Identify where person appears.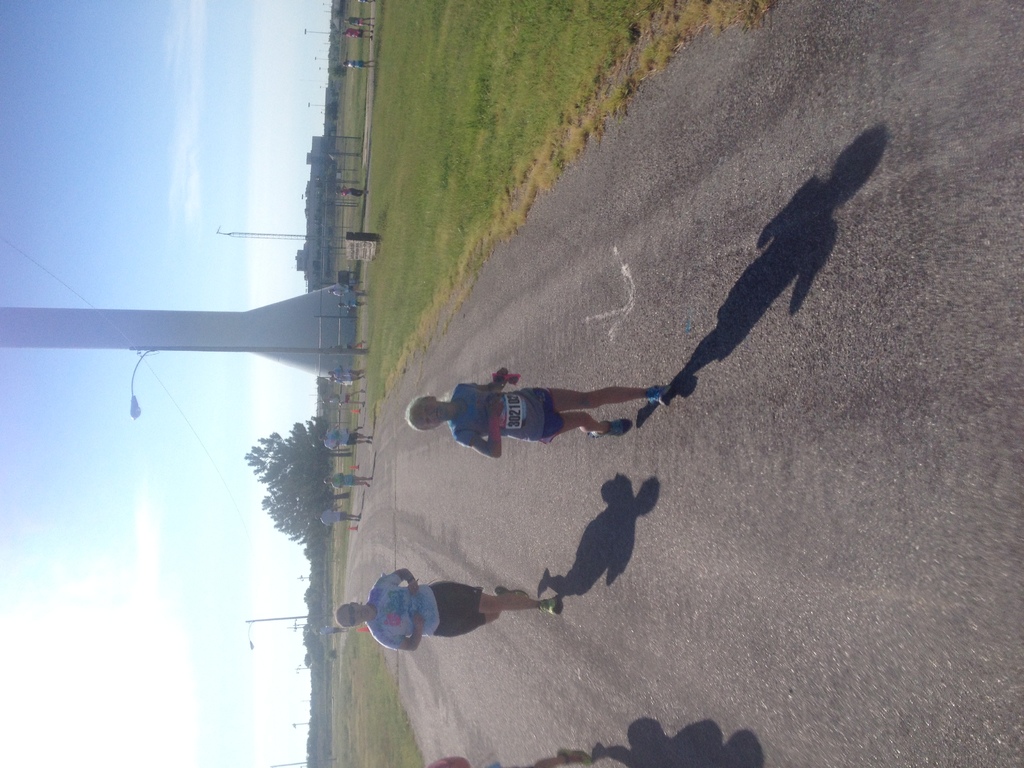
Appears at bbox=[336, 566, 557, 654].
